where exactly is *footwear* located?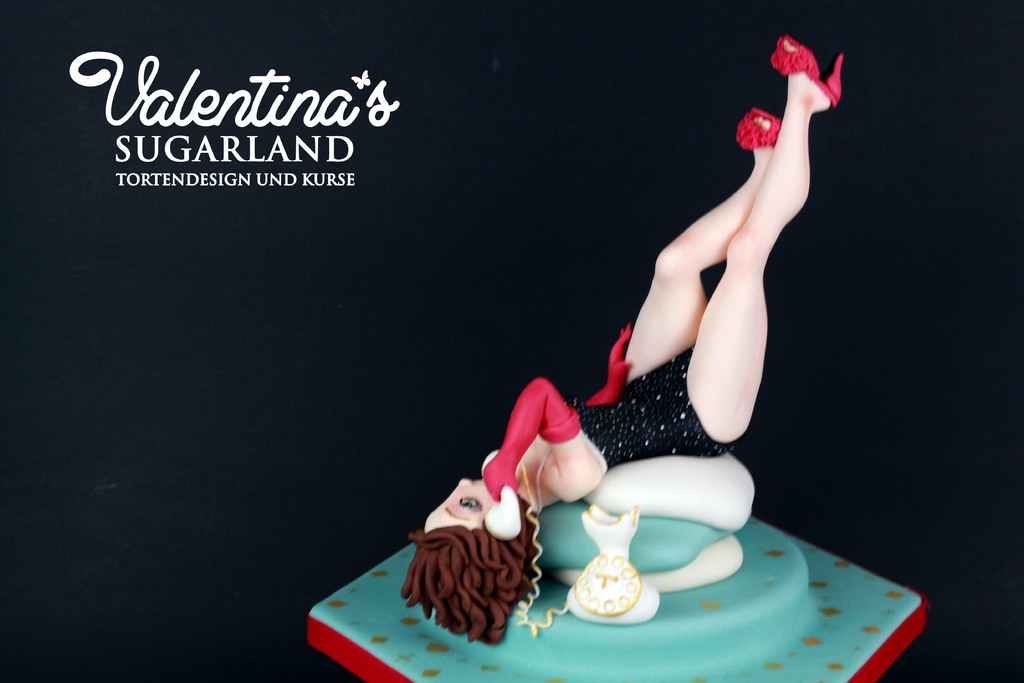
Its bounding box is box(769, 33, 847, 104).
